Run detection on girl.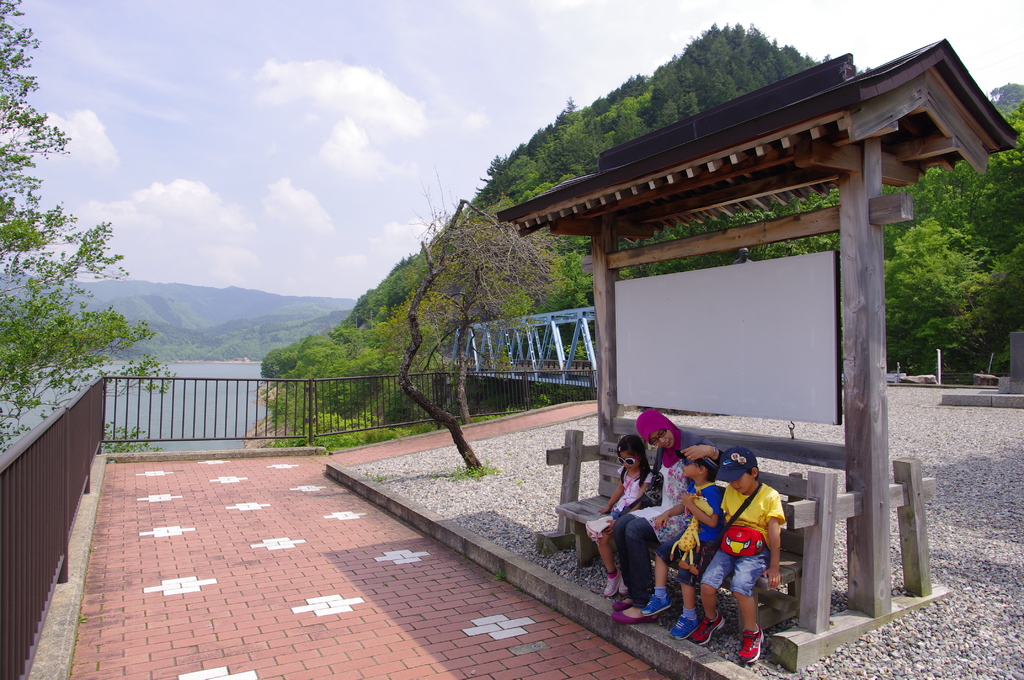
Result: (582, 425, 666, 603).
